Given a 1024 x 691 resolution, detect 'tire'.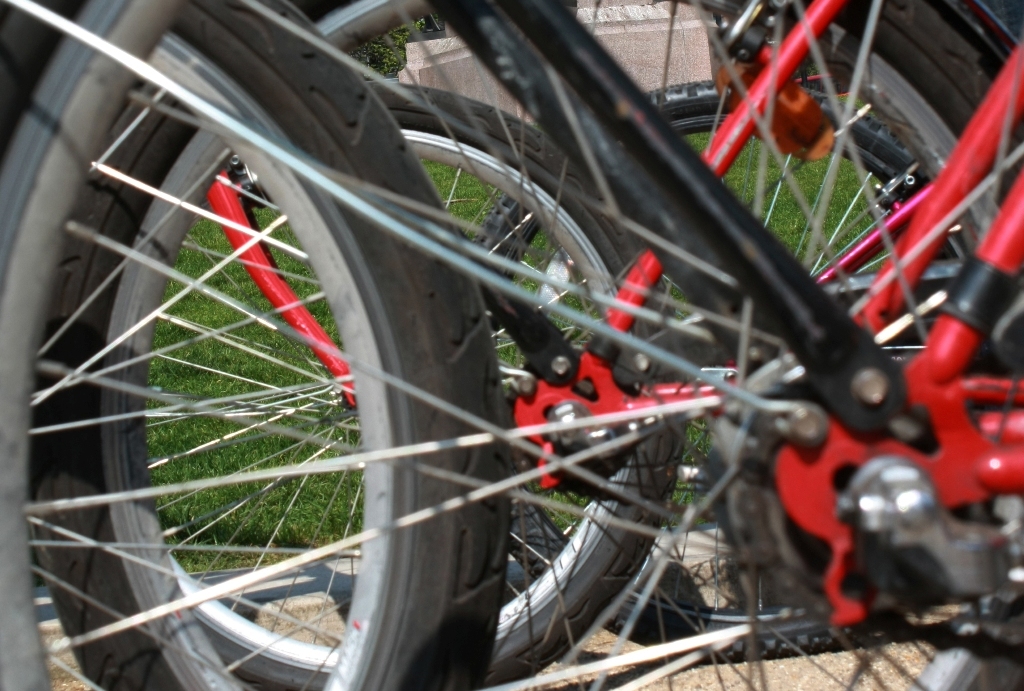
{"x1": 0, "y1": 0, "x2": 516, "y2": 690}.
